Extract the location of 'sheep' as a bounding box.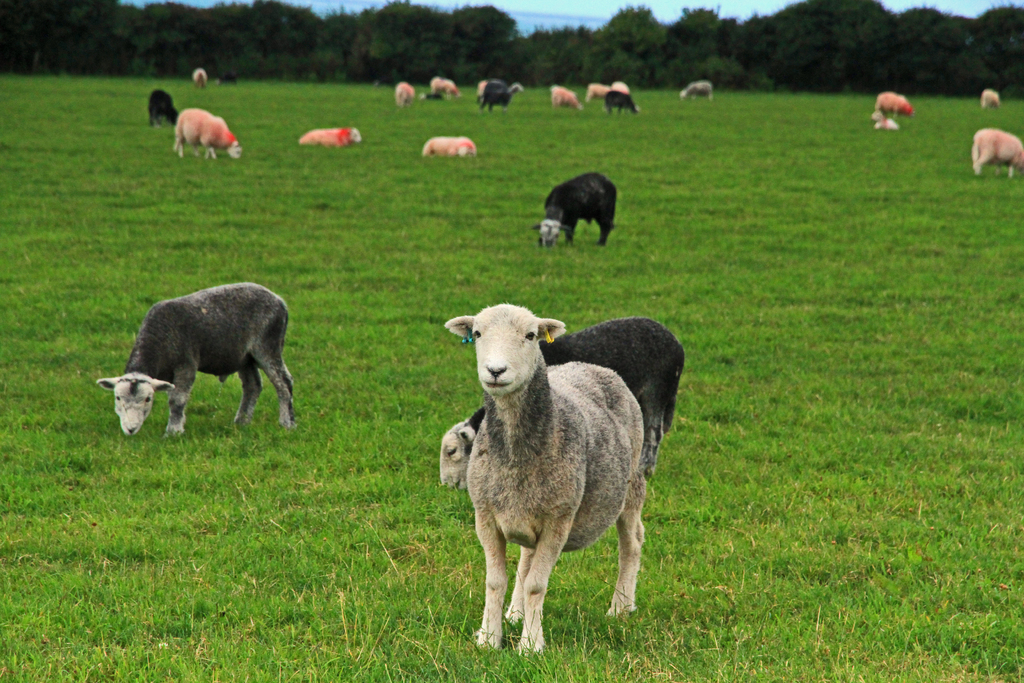
bbox=[174, 110, 241, 158].
